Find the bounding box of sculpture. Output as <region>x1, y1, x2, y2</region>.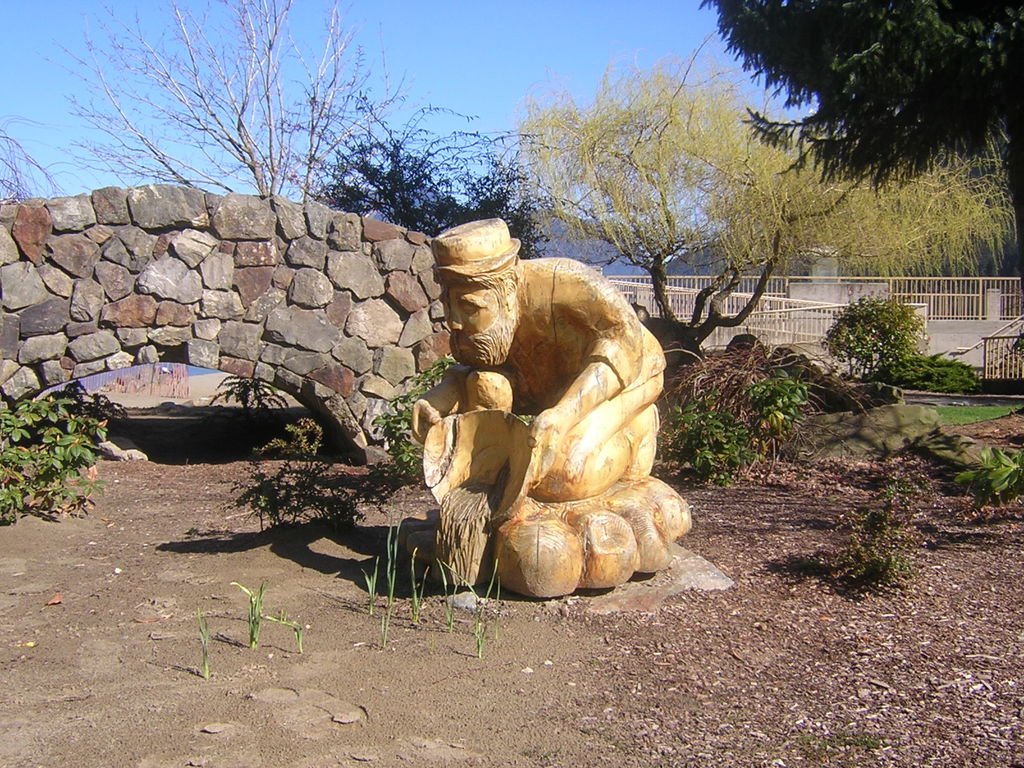
<region>396, 211, 696, 628</region>.
